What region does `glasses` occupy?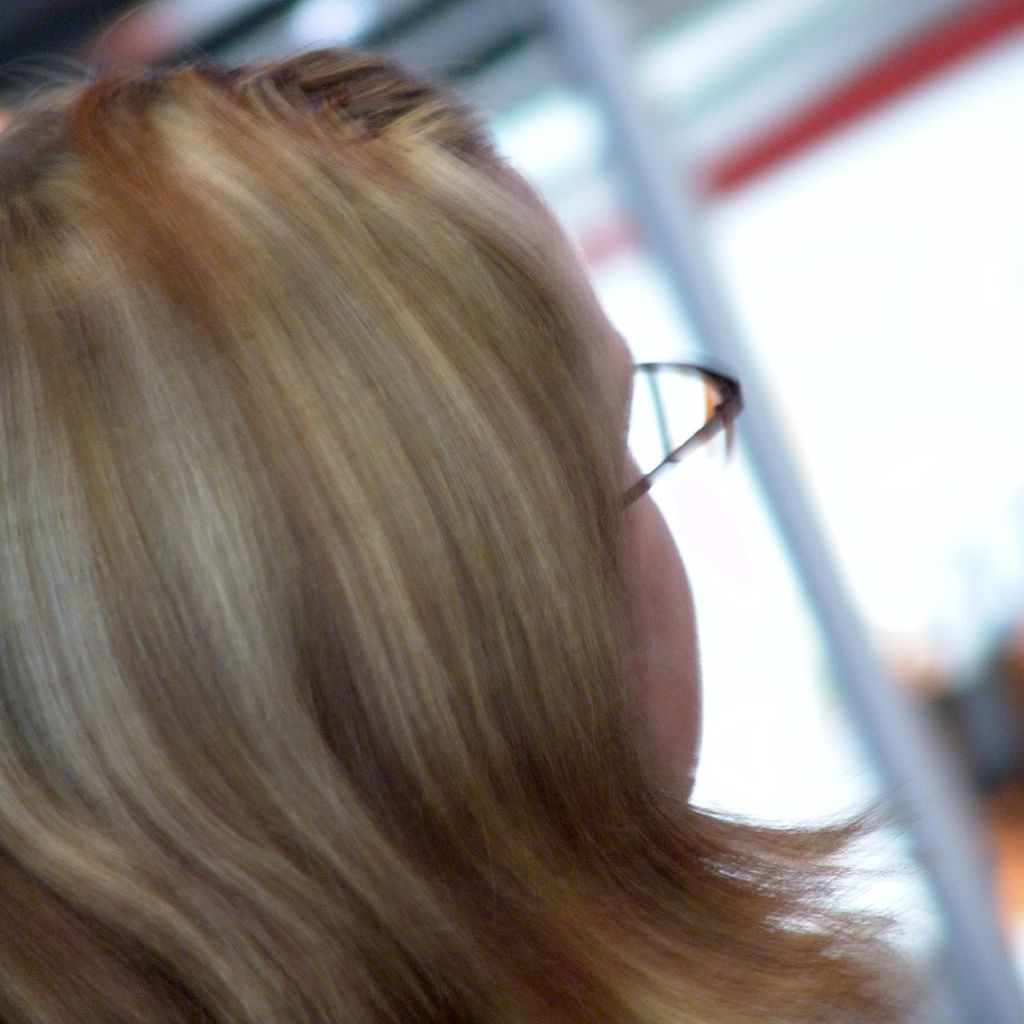
bbox(619, 361, 748, 511).
